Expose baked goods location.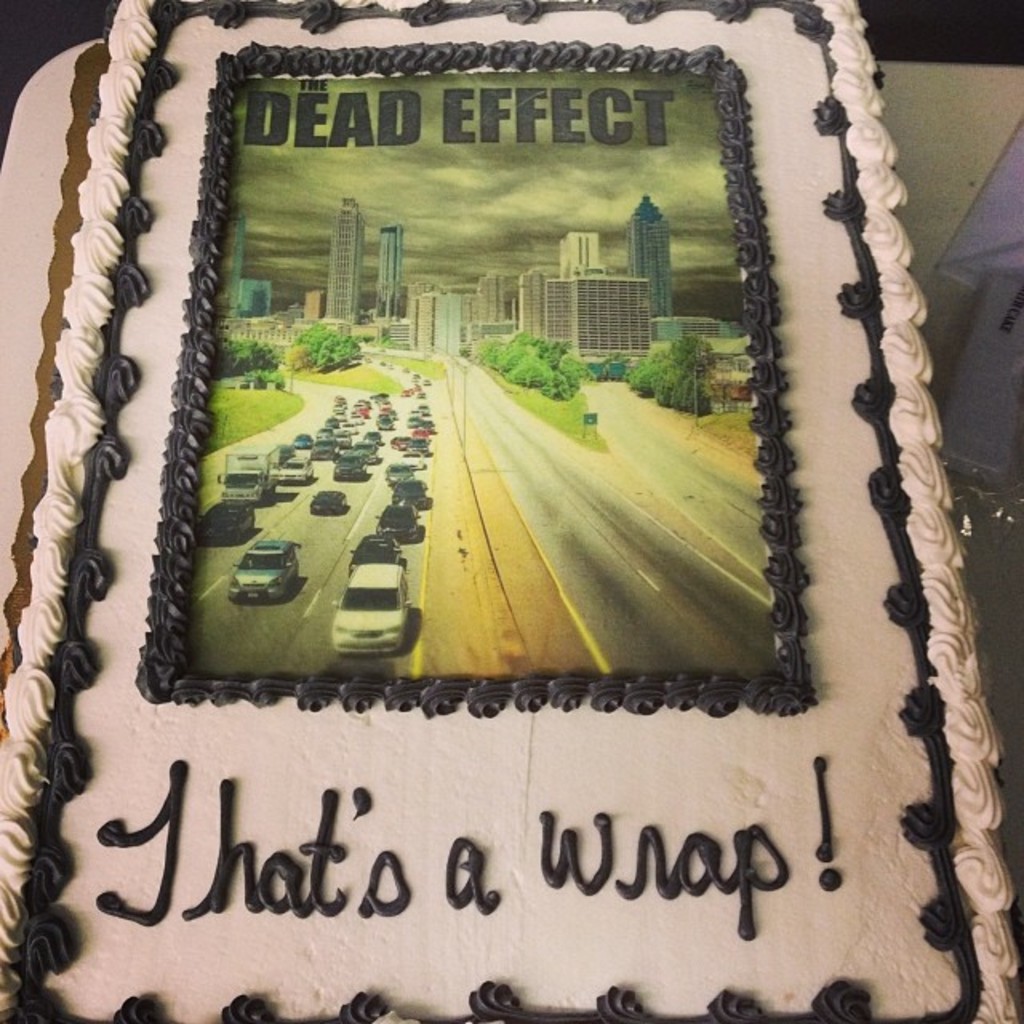
Exposed at [x1=16, y1=8, x2=979, y2=946].
